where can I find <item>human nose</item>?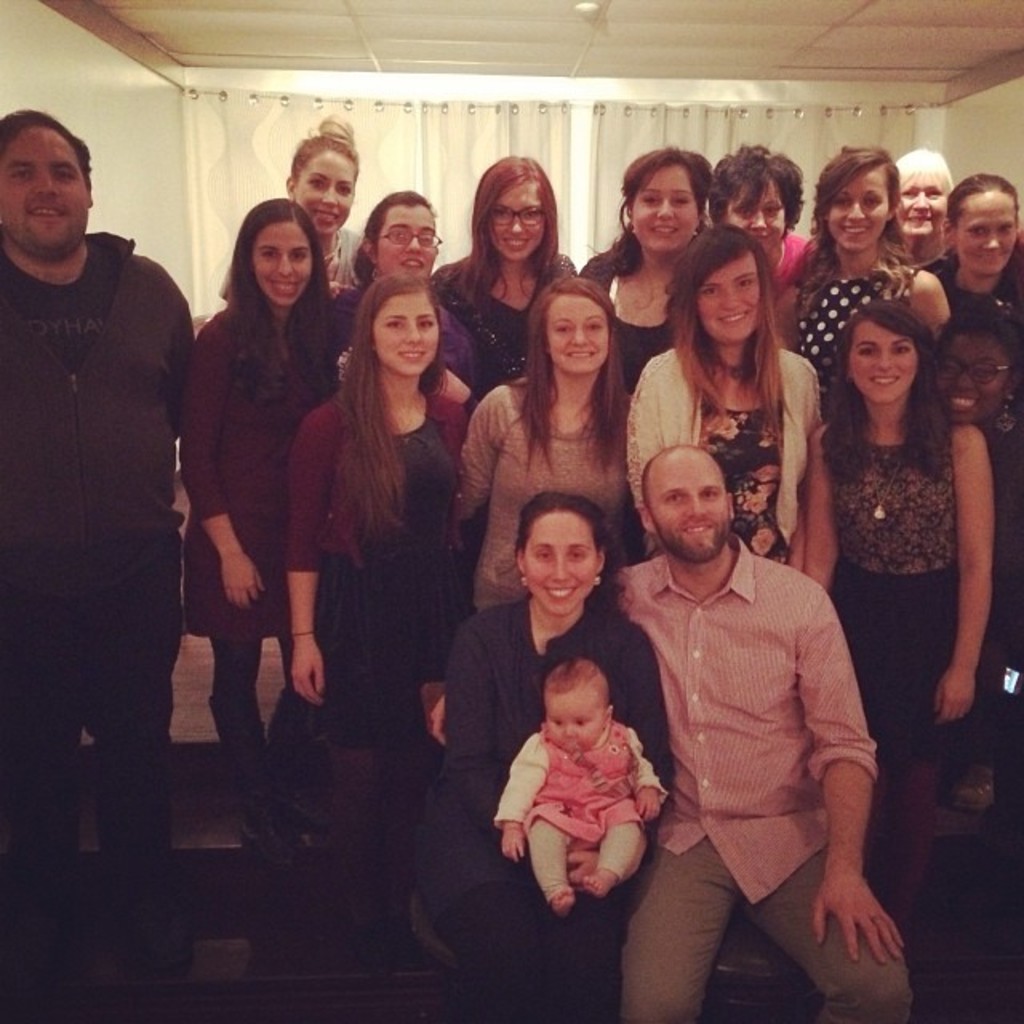
You can find it at 718, 286, 739, 314.
